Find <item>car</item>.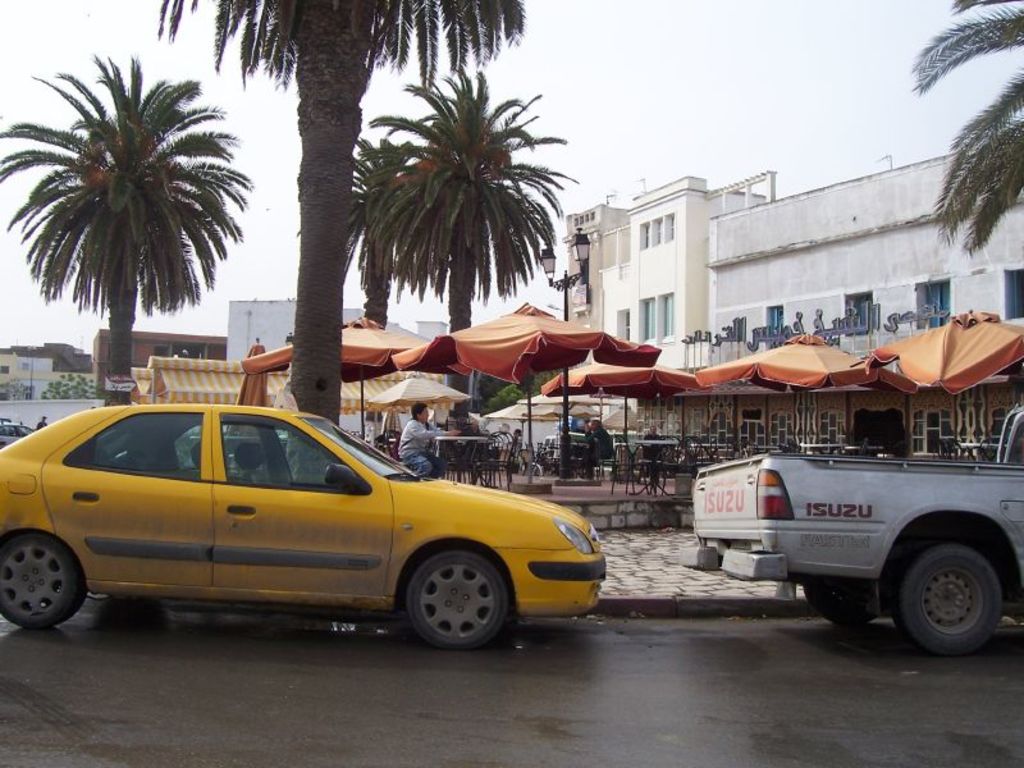
left=0, top=404, right=605, bottom=650.
